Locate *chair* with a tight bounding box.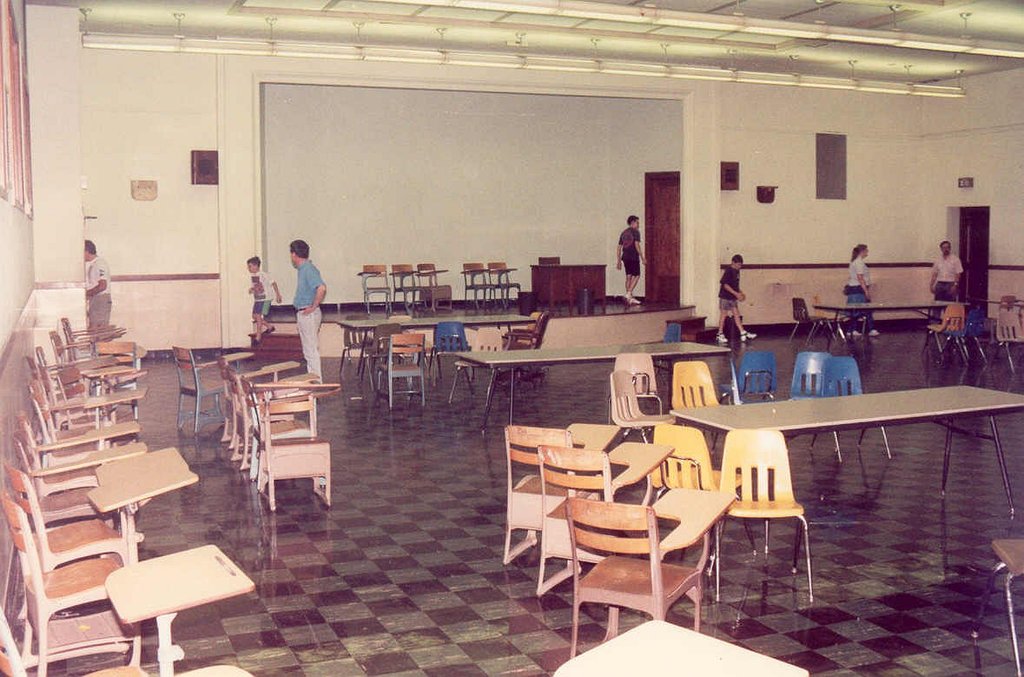
Rect(0, 444, 183, 619).
